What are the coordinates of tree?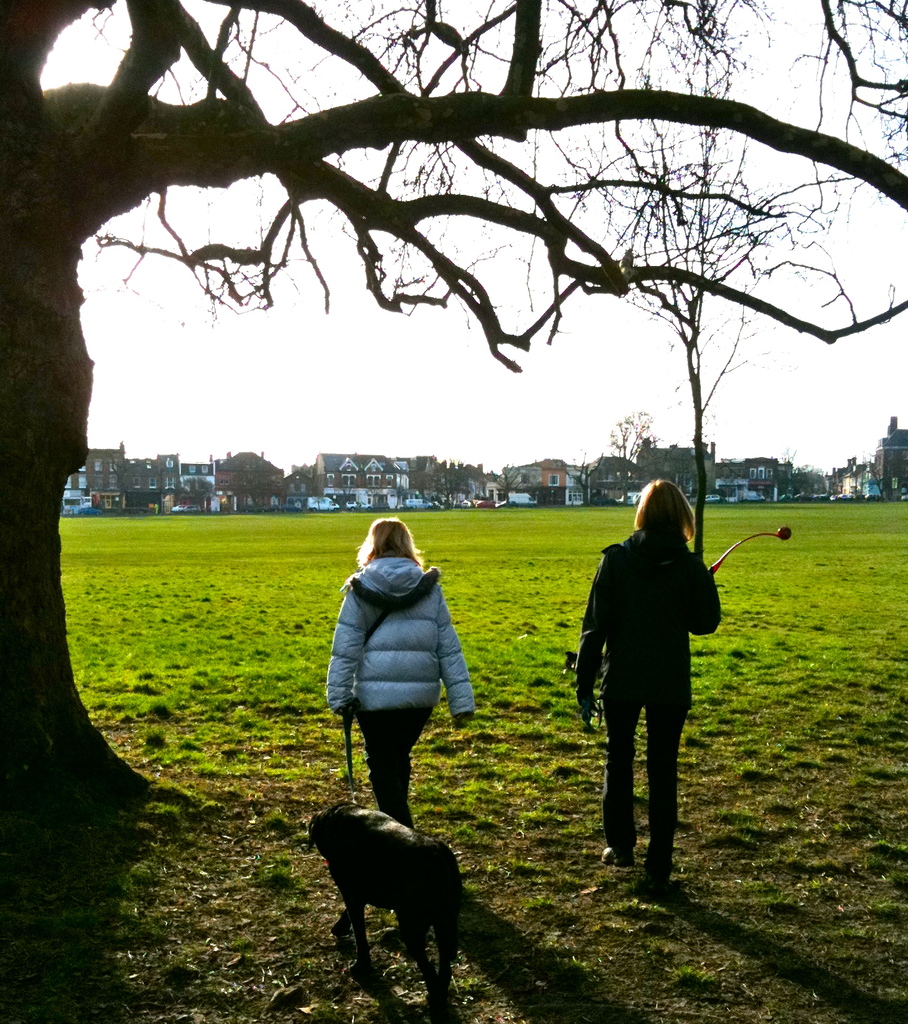
select_region(231, 449, 278, 512).
